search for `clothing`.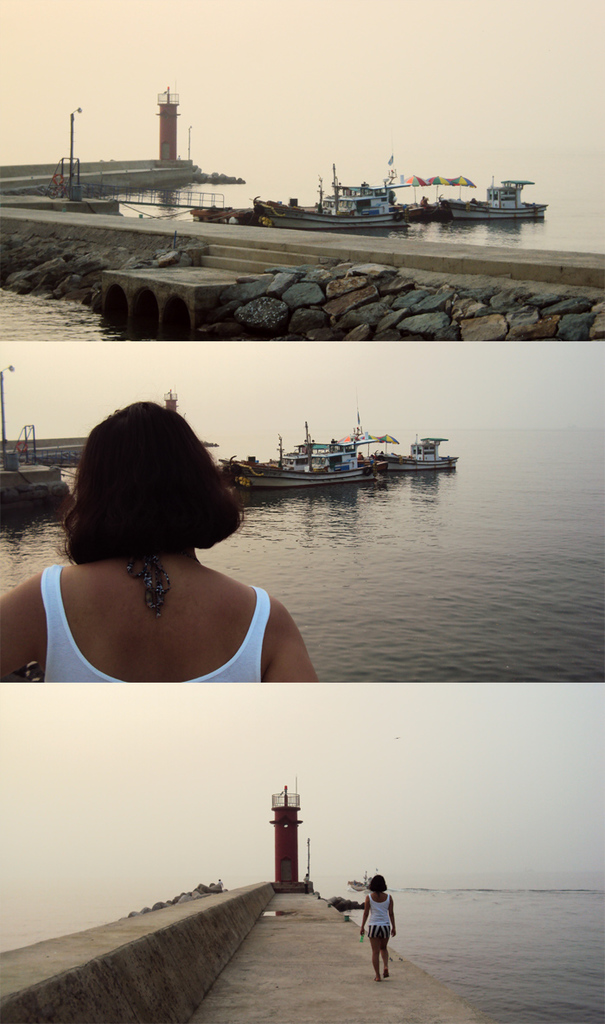
Found at select_region(41, 561, 274, 684).
